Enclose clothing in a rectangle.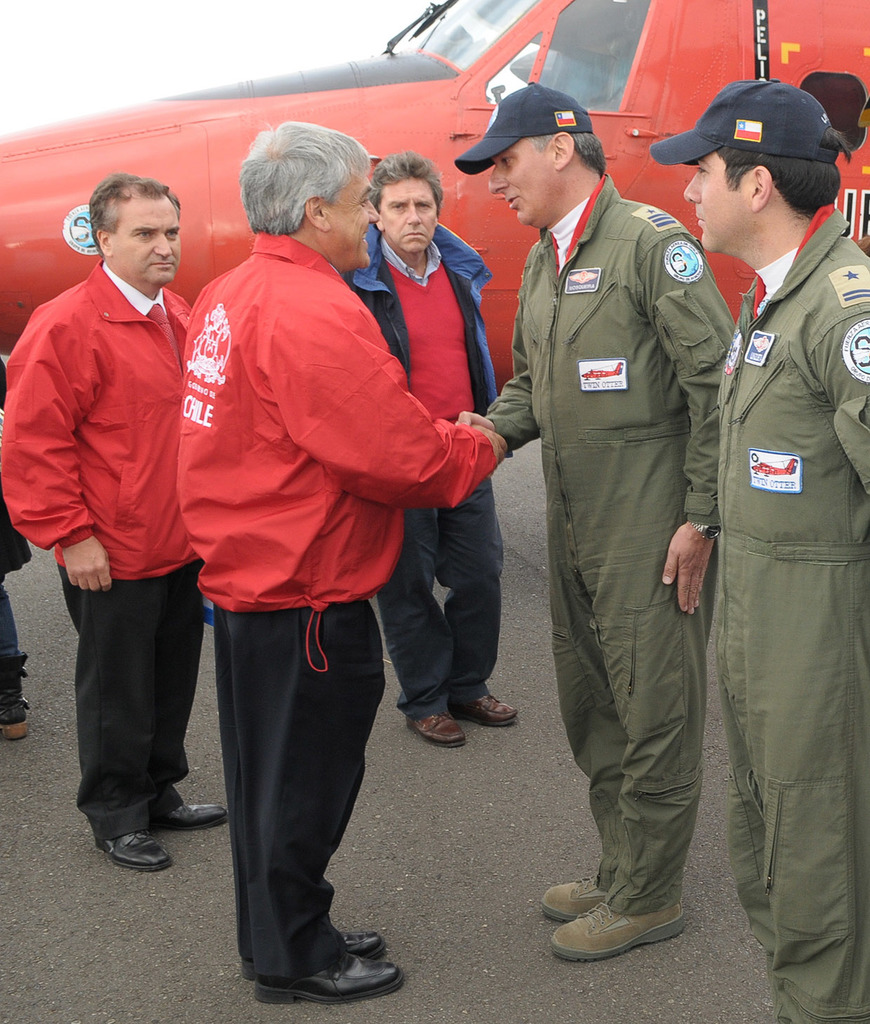
(left=0, top=247, right=199, bottom=844).
